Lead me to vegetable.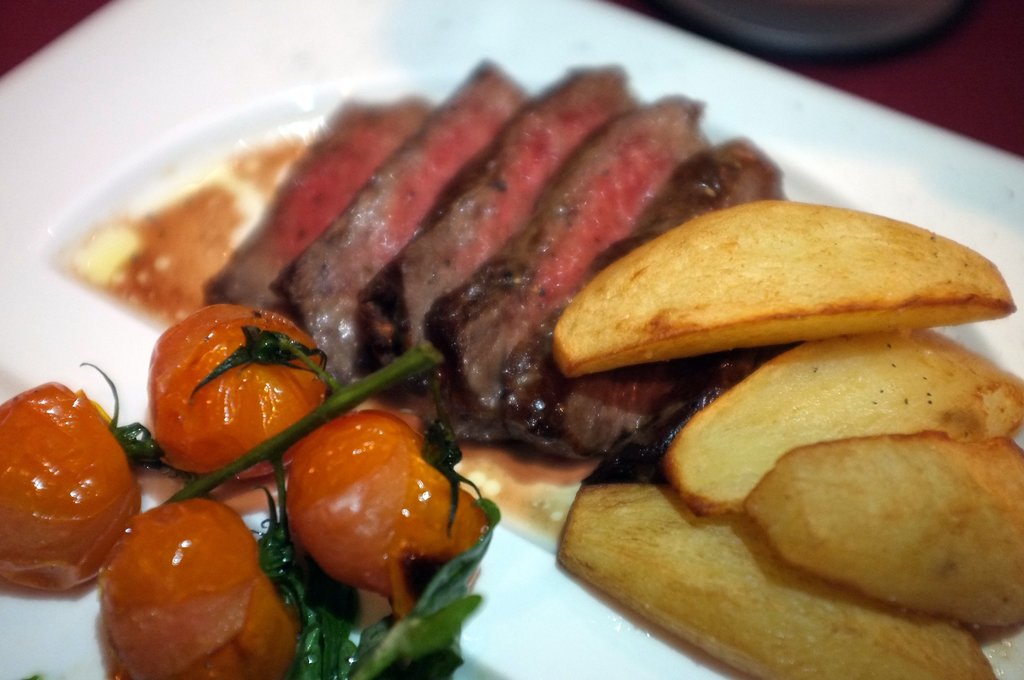
Lead to bbox=[557, 480, 995, 679].
